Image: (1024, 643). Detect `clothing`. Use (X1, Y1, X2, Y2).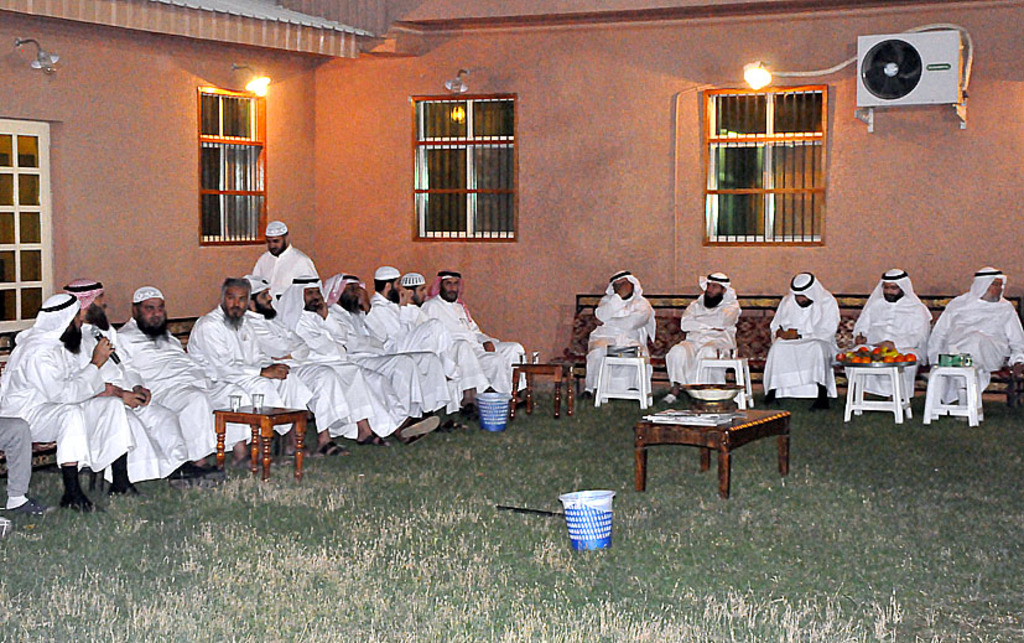
(411, 296, 510, 398).
